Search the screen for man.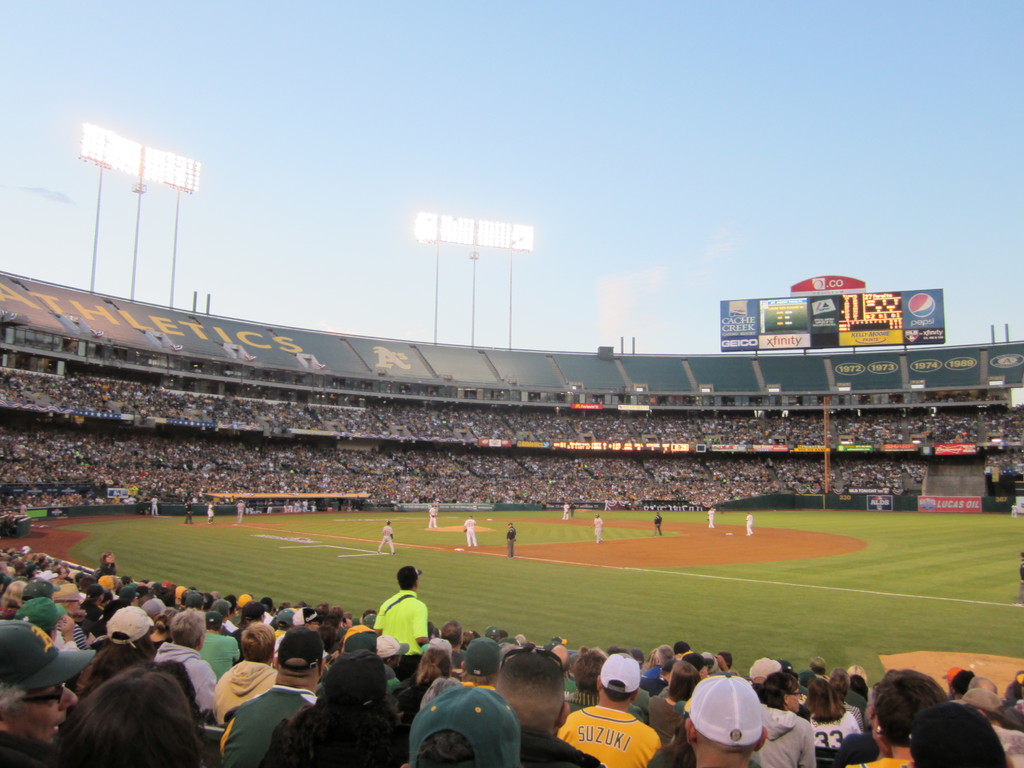
Found at Rect(460, 514, 476, 547).
